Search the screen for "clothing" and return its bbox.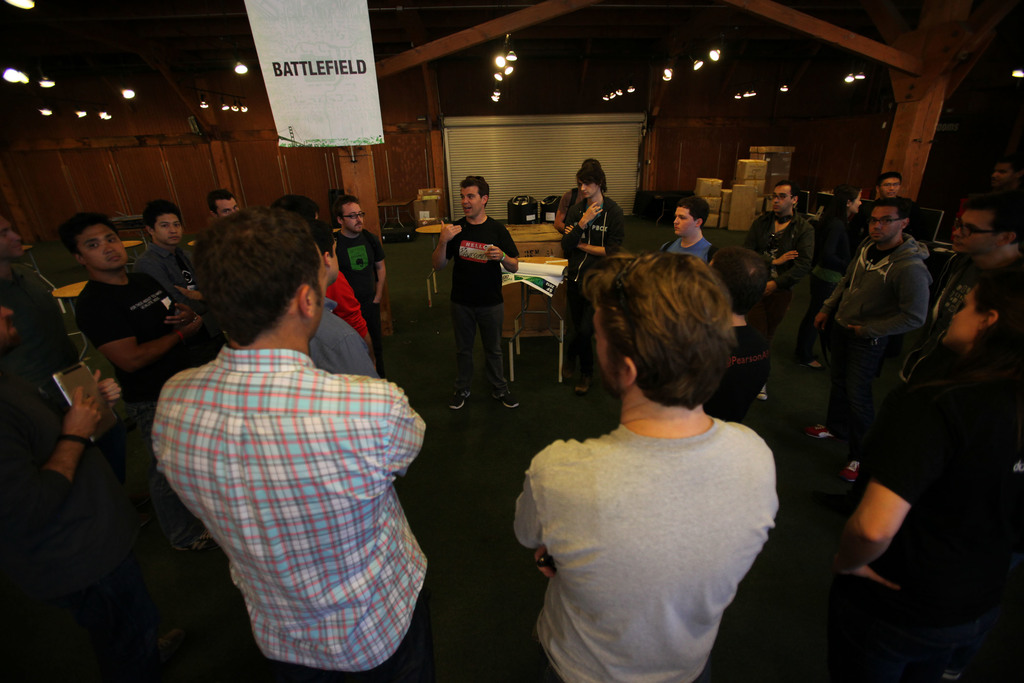
Found: left=68, top=267, right=193, bottom=426.
